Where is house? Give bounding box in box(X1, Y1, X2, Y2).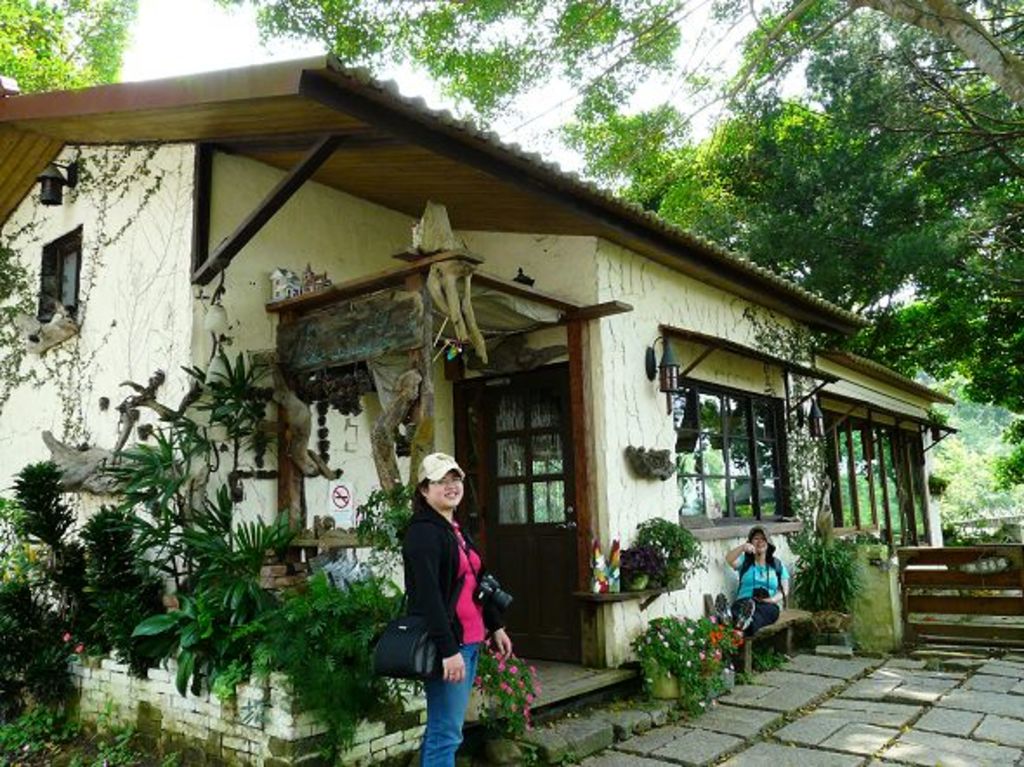
box(54, 73, 960, 696).
